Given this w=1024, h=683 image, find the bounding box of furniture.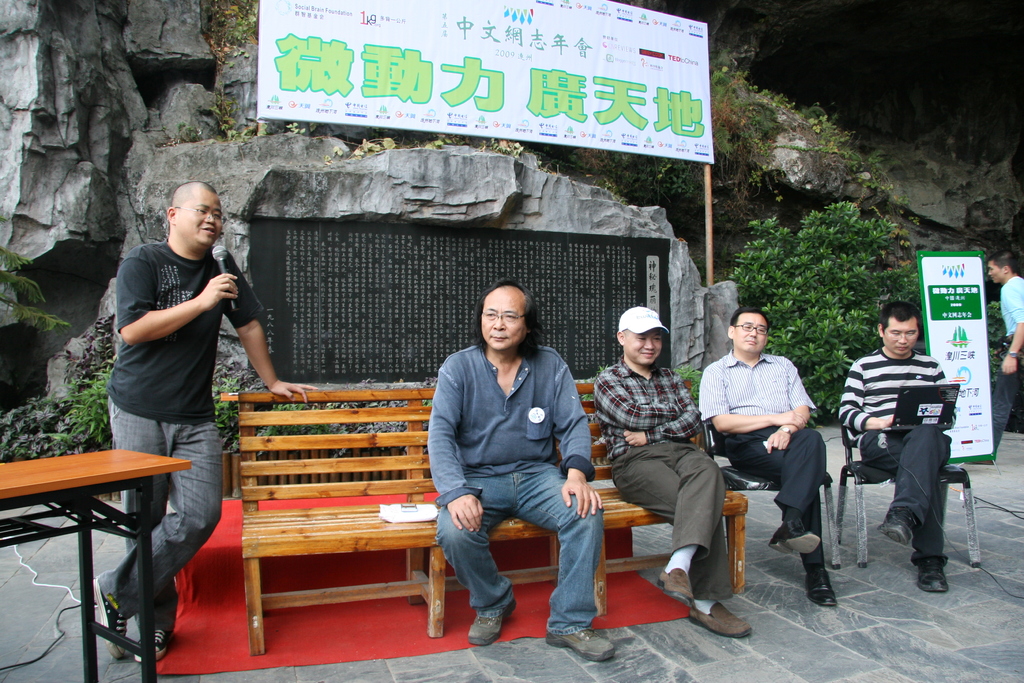
bbox(239, 383, 746, 659).
